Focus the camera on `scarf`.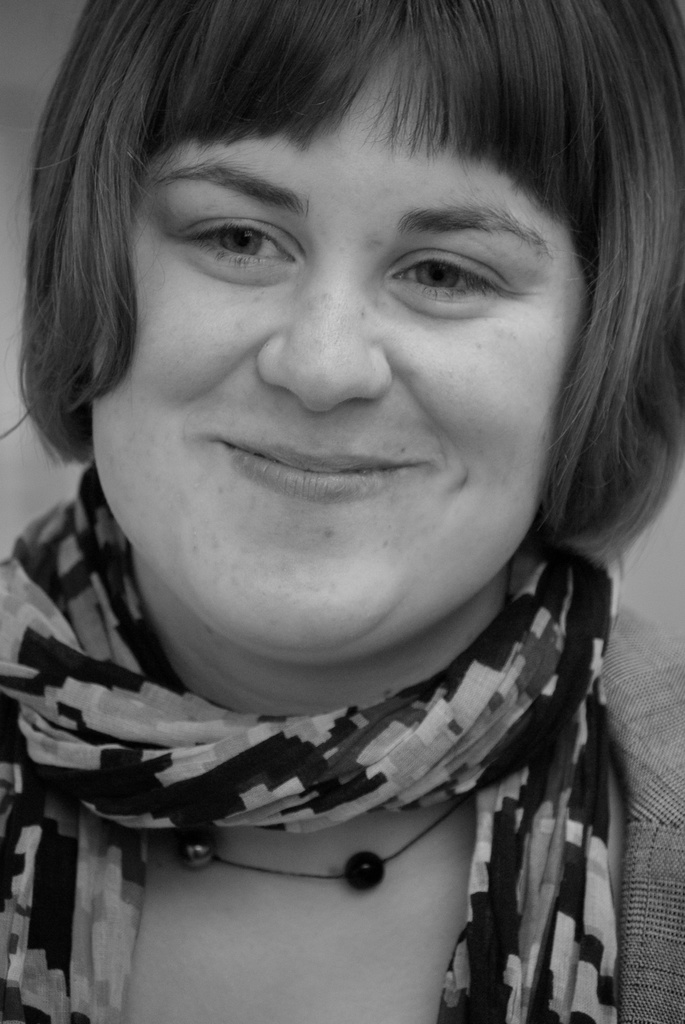
Focus region: pyautogui.locateOnScreen(0, 454, 609, 1023).
